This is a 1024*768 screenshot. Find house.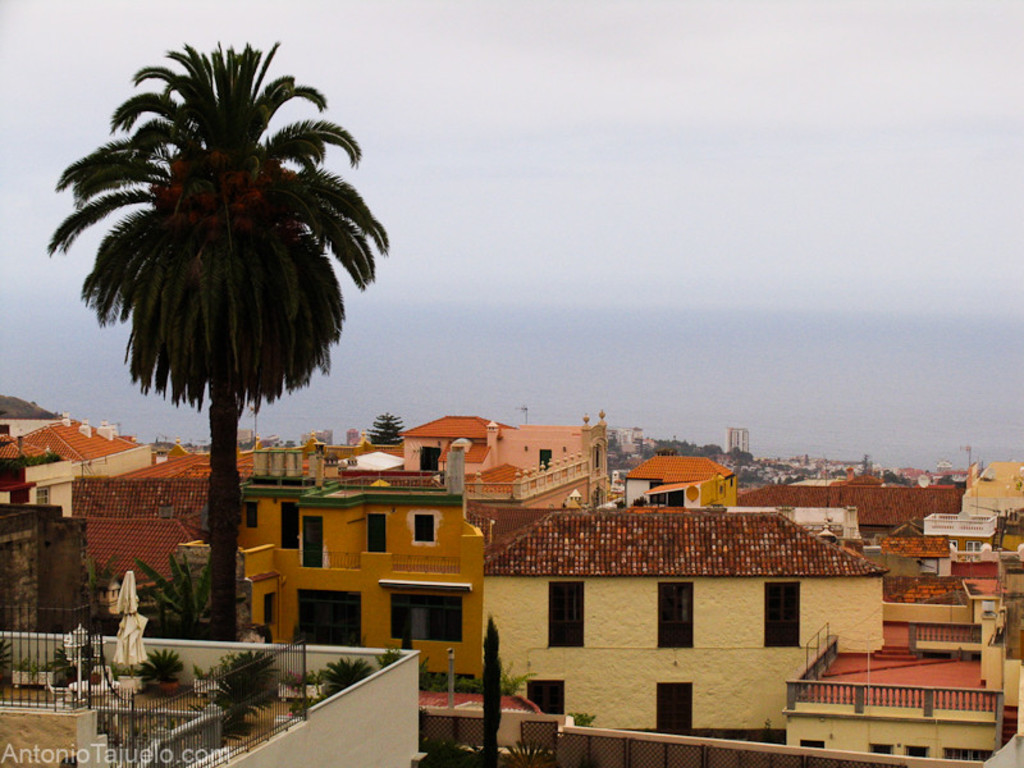
Bounding box: [0,481,99,632].
